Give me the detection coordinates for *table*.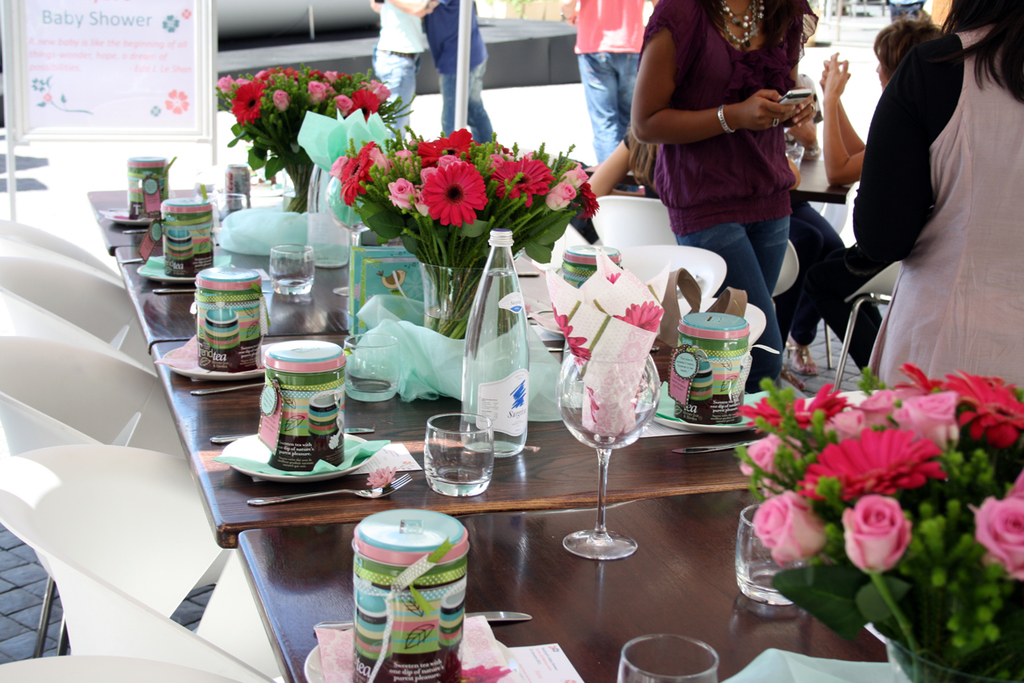
bbox=[790, 137, 863, 373].
